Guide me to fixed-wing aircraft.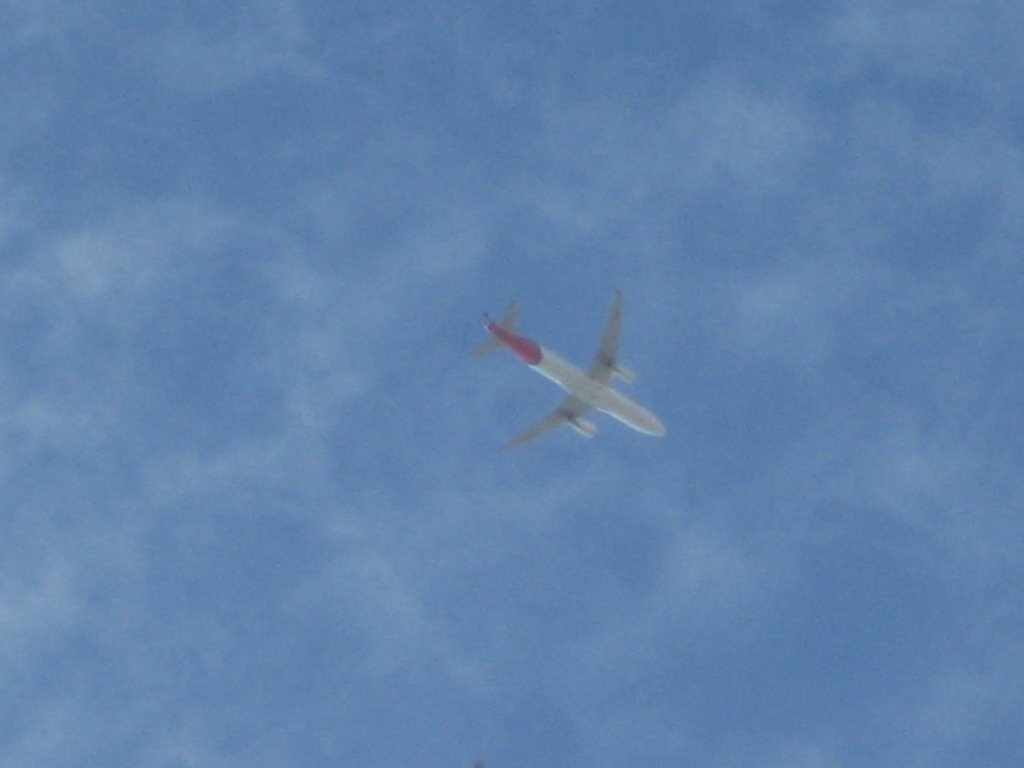
Guidance: <box>468,290,667,455</box>.
